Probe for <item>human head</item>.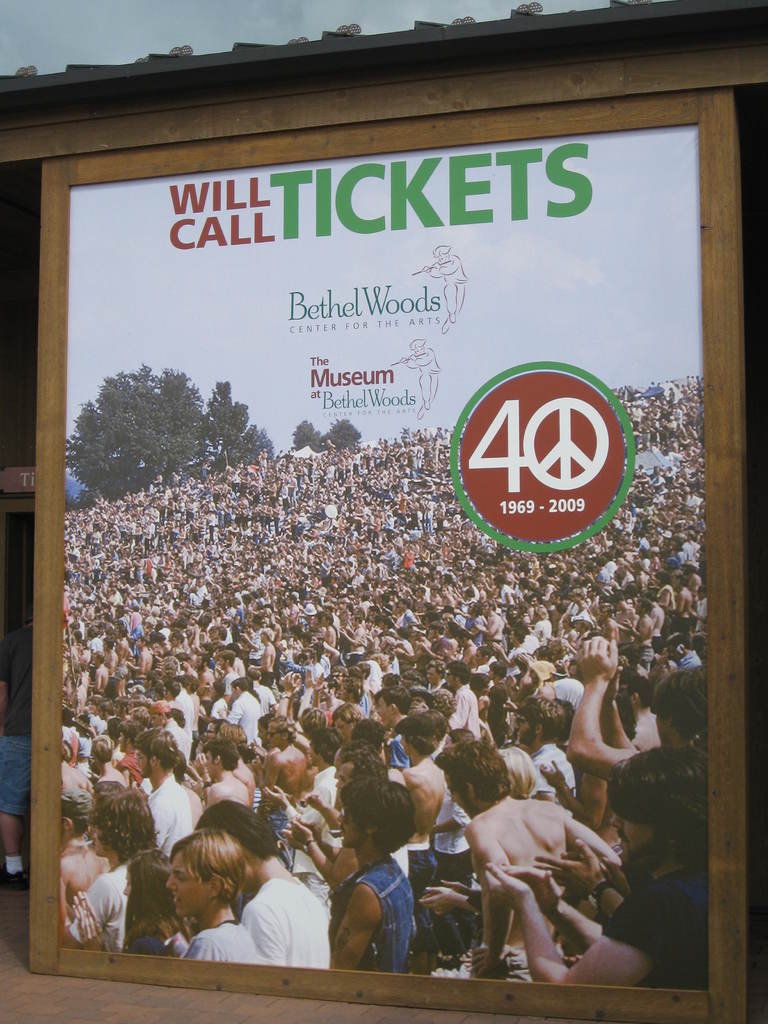
Probe result: (345,716,390,751).
